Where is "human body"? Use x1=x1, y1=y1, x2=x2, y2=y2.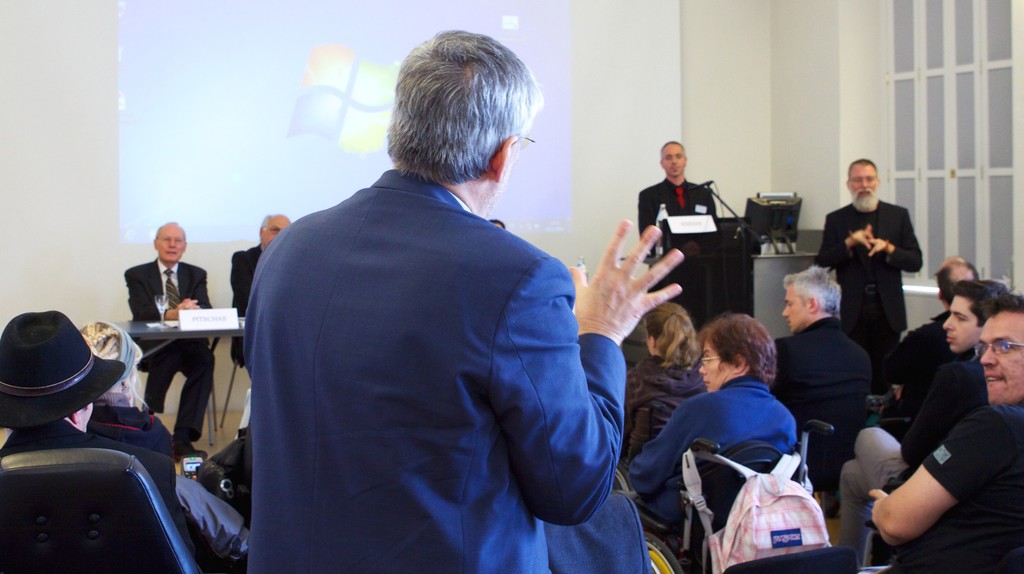
x1=0, y1=312, x2=176, y2=487.
